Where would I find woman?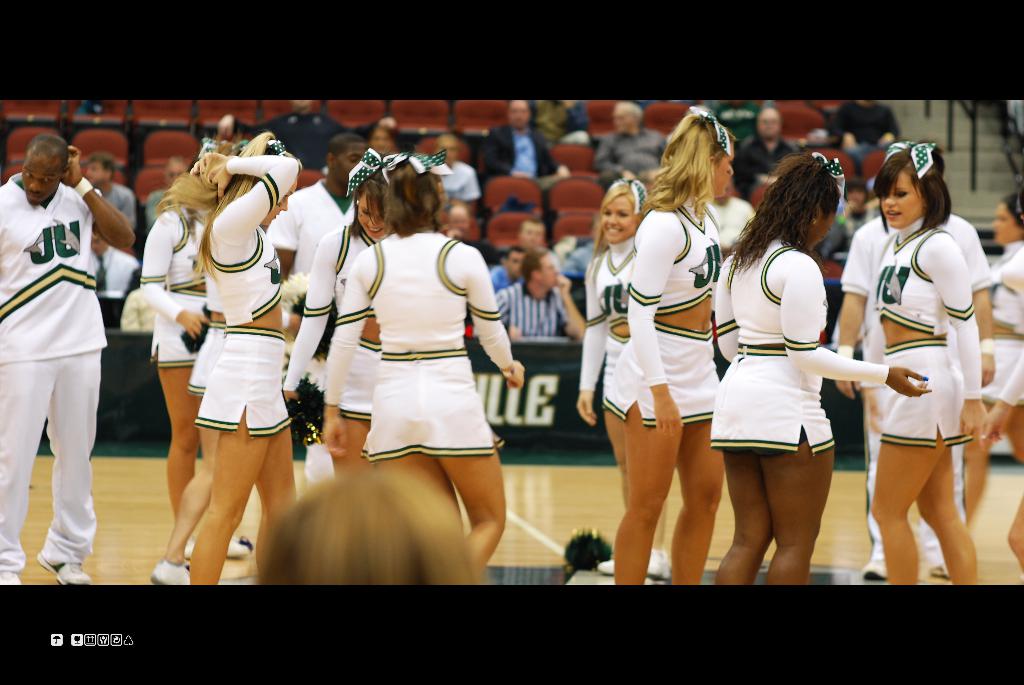
At bbox(875, 139, 988, 590).
